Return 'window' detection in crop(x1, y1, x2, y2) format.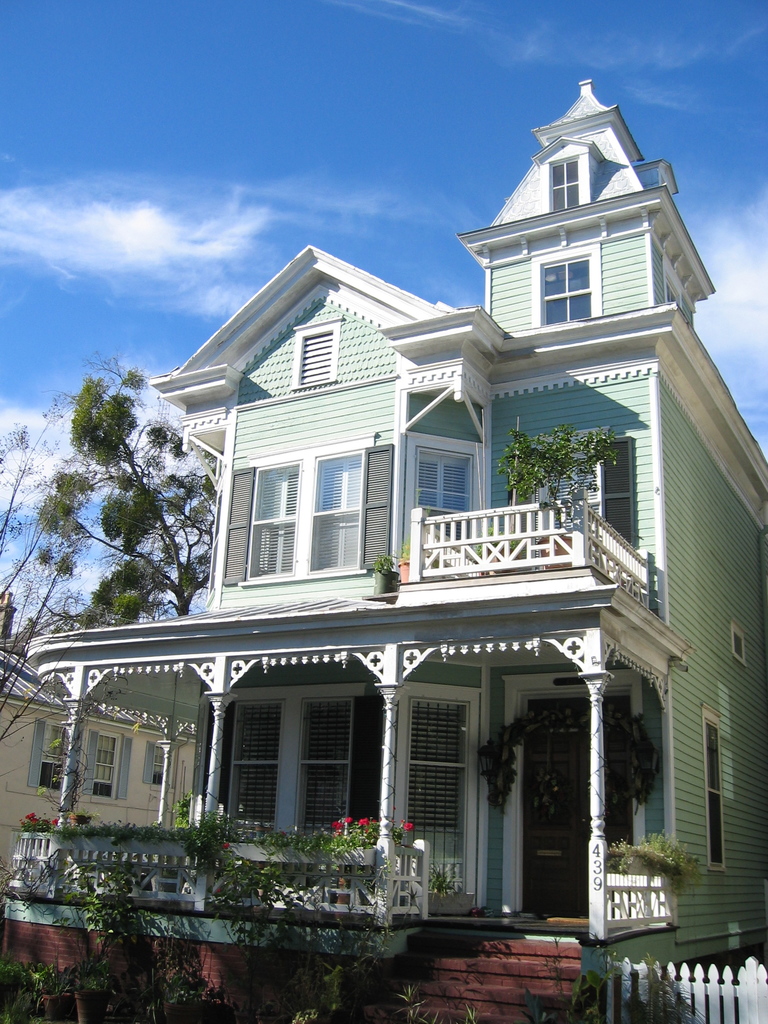
crop(411, 461, 483, 526).
